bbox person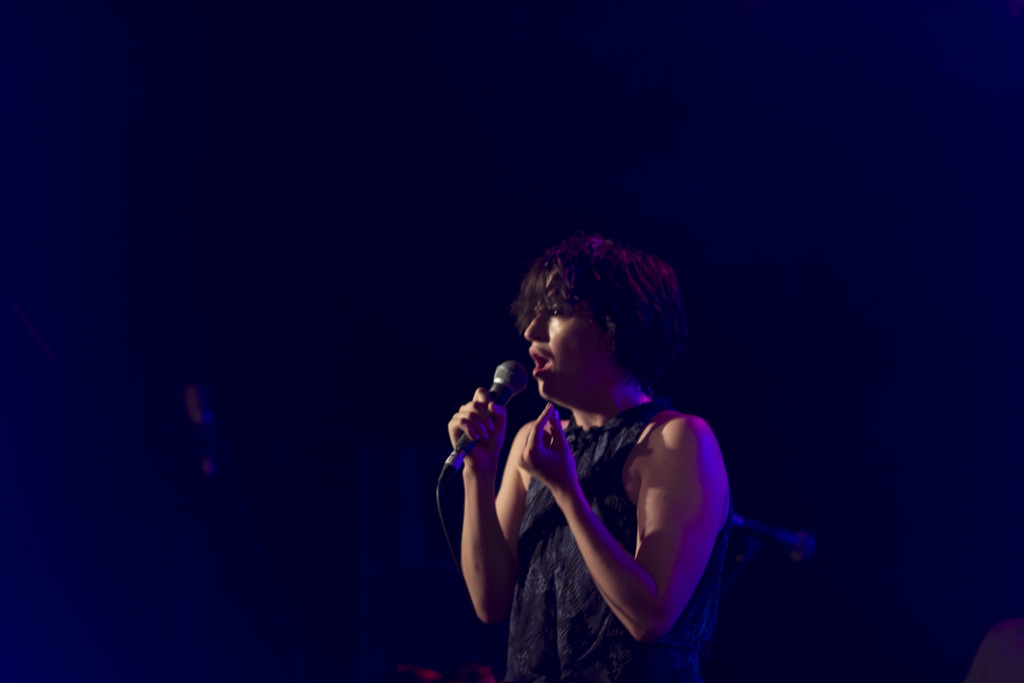
{"x1": 446, "y1": 229, "x2": 740, "y2": 682}
